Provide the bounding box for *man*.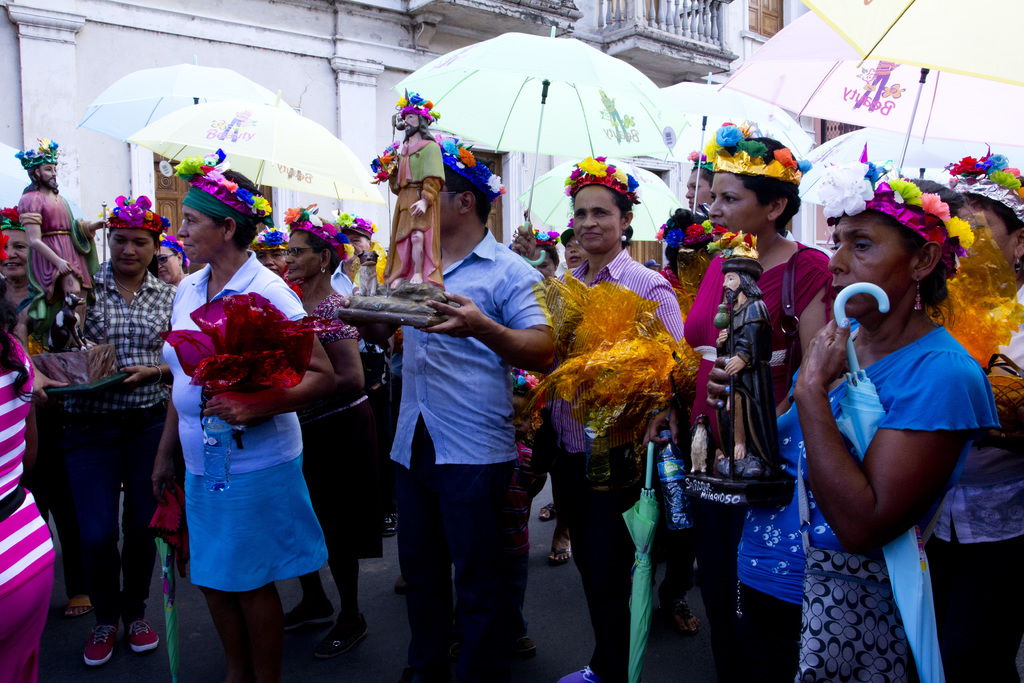
[x1=354, y1=185, x2=551, y2=656].
